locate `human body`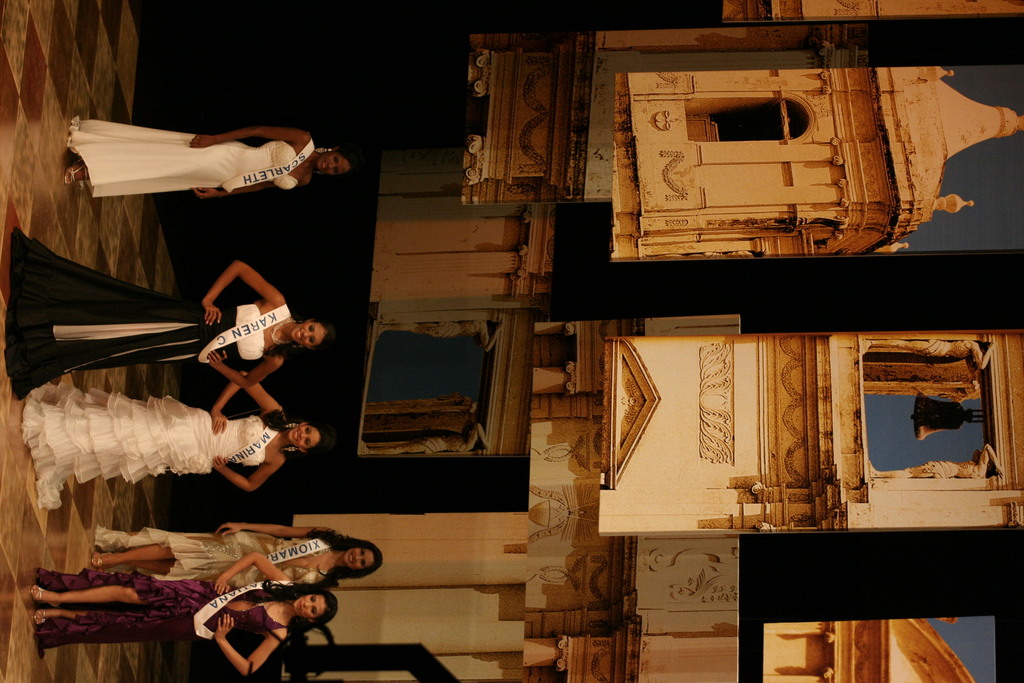
[left=63, top=119, right=326, bottom=211]
